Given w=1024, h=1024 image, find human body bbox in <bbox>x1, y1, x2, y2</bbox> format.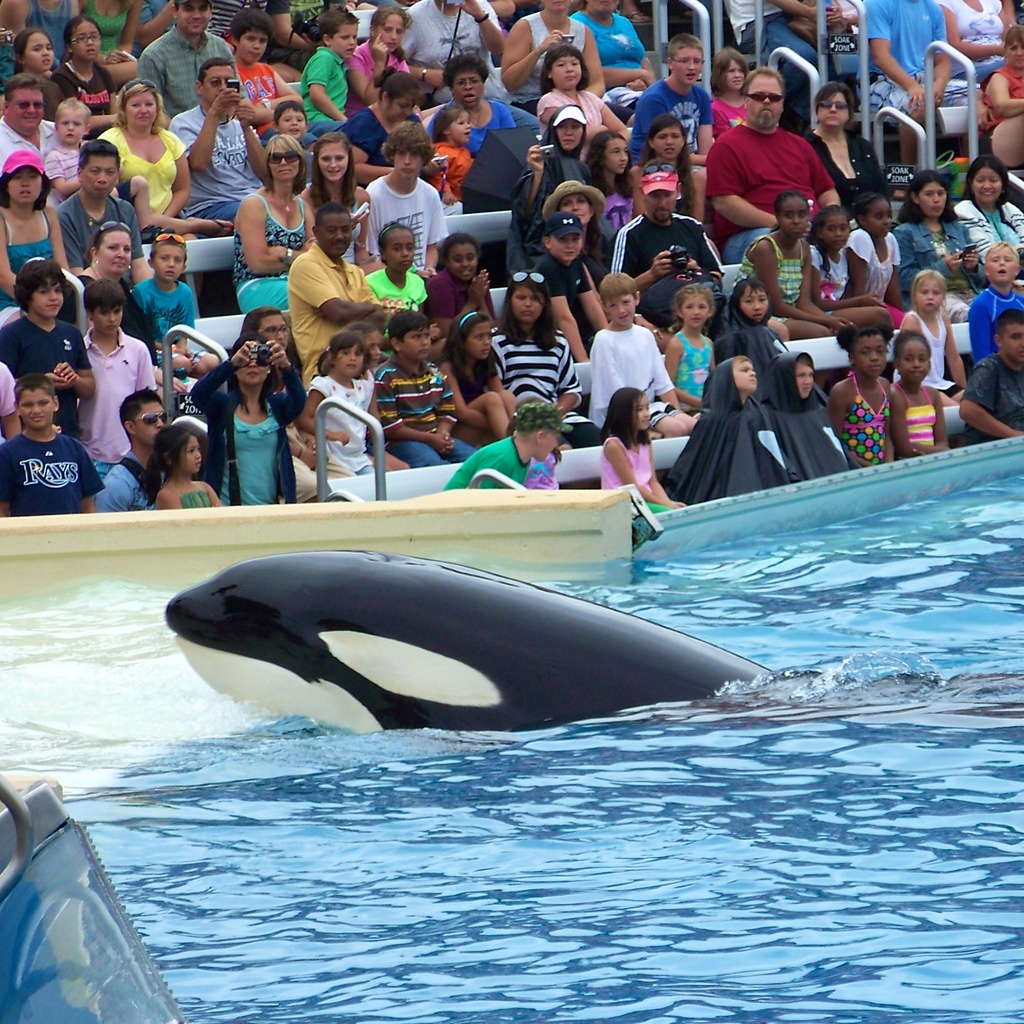
<bbox>0, 80, 61, 157</bbox>.
